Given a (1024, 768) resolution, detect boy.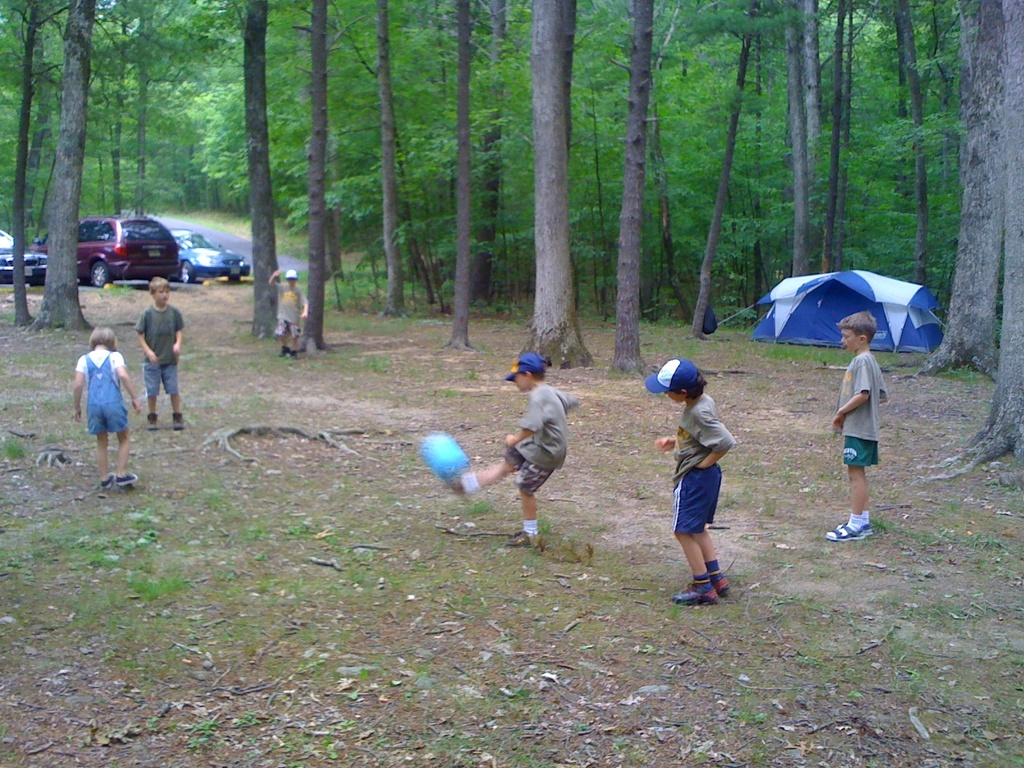
select_region(824, 310, 889, 544).
